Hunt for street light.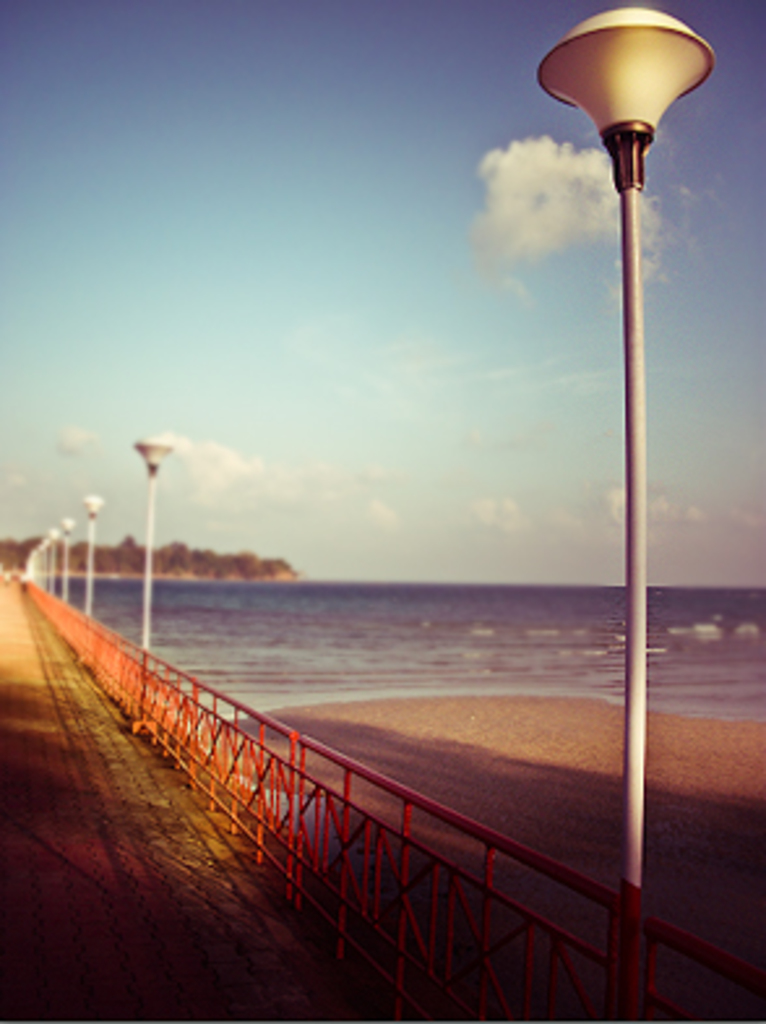
Hunted down at box=[83, 485, 99, 618].
